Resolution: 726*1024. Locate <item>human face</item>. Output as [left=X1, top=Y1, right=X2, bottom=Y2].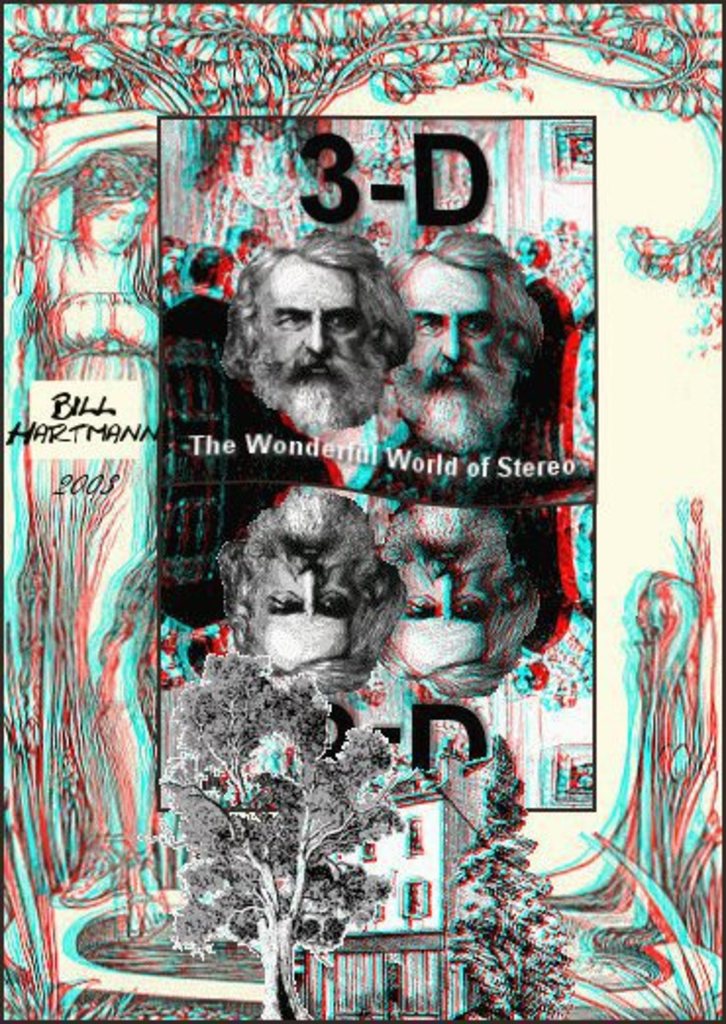
[left=259, top=243, right=369, bottom=414].
